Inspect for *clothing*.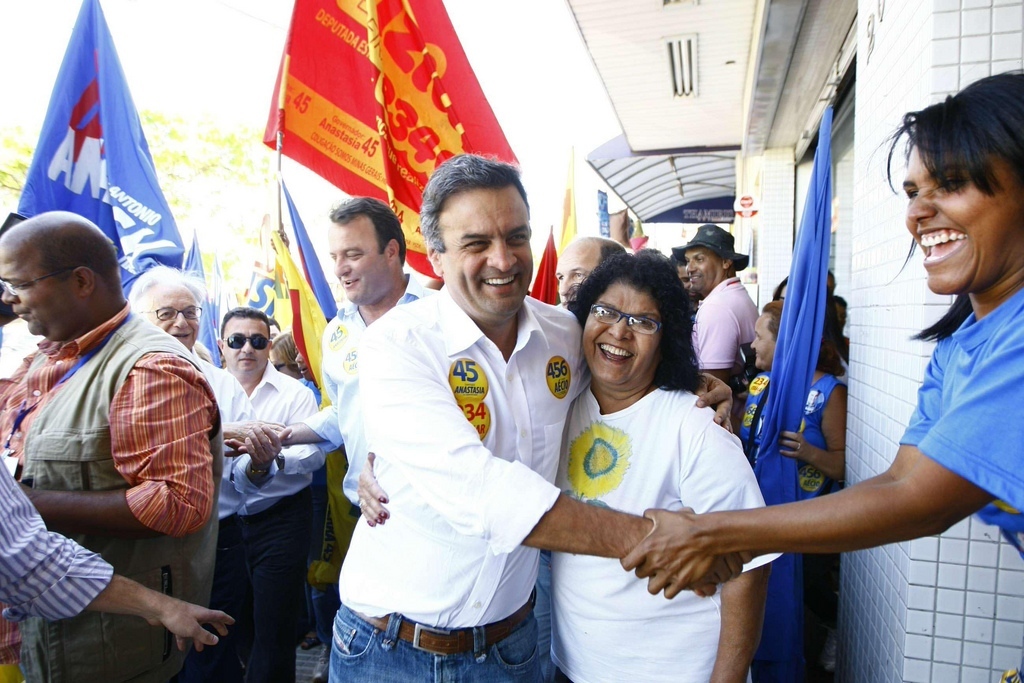
Inspection: pyautogui.locateOnScreen(0, 445, 116, 621).
